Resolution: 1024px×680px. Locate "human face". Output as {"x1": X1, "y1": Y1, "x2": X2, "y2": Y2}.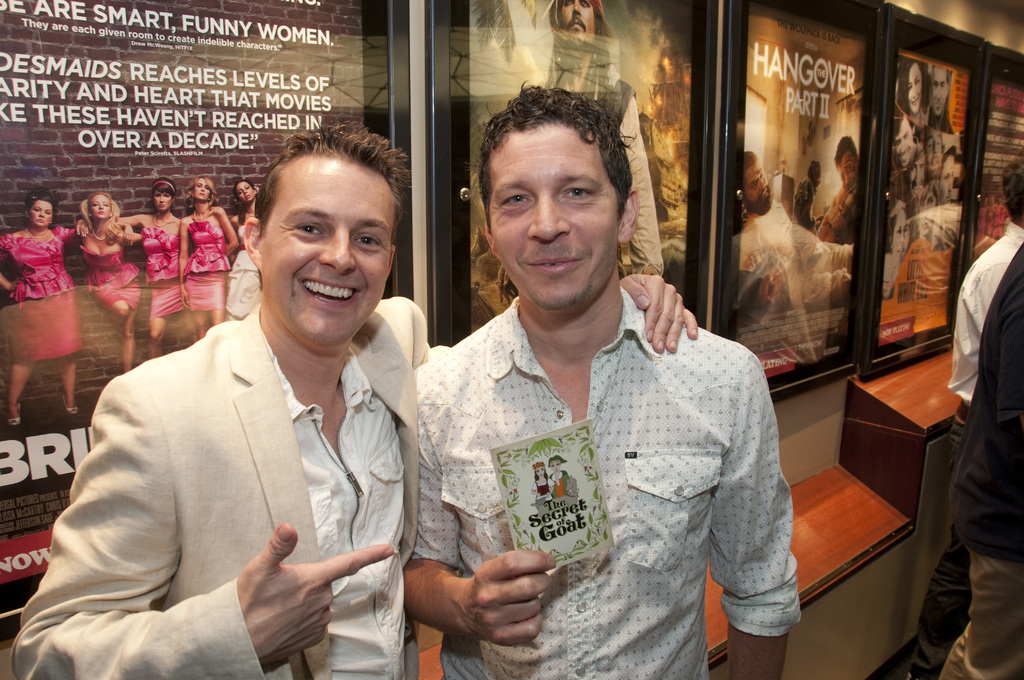
{"x1": 195, "y1": 182, "x2": 209, "y2": 198}.
